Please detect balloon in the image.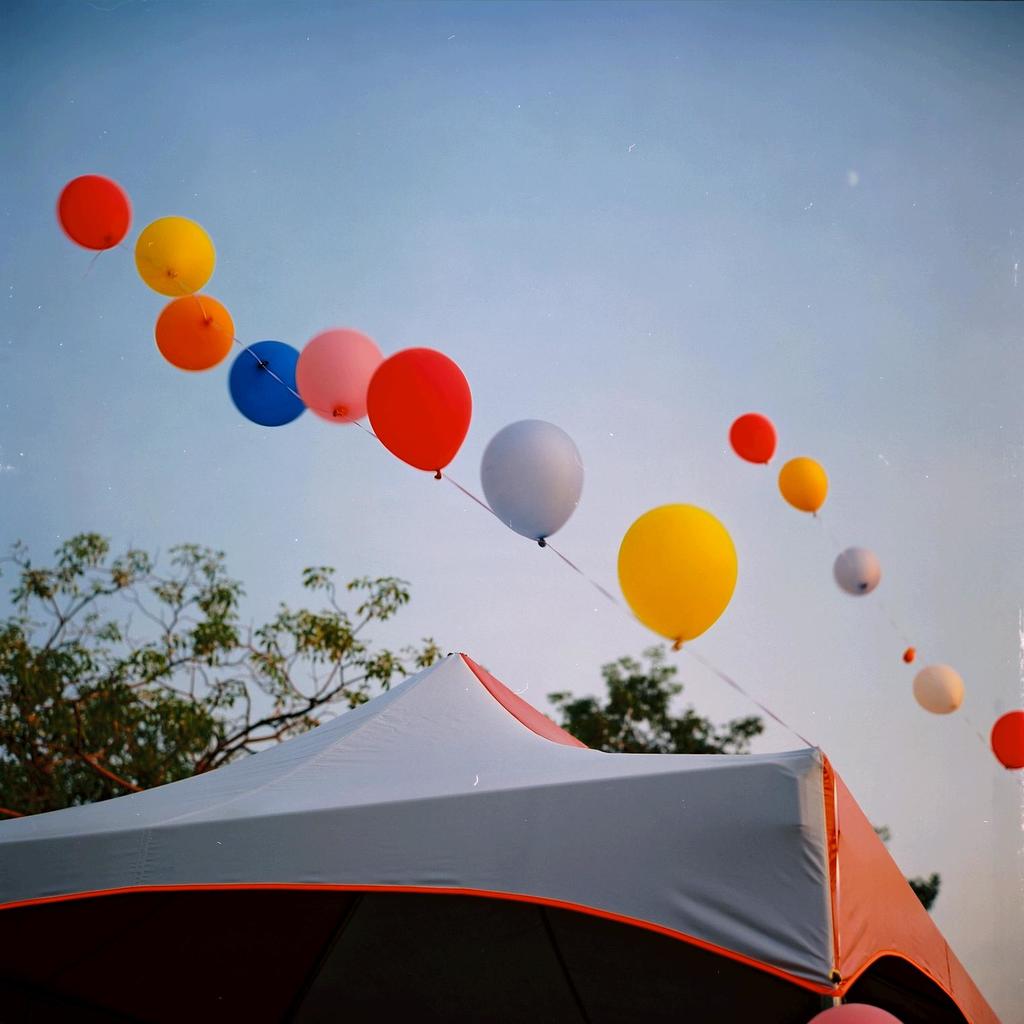
(730, 414, 774, 467).
